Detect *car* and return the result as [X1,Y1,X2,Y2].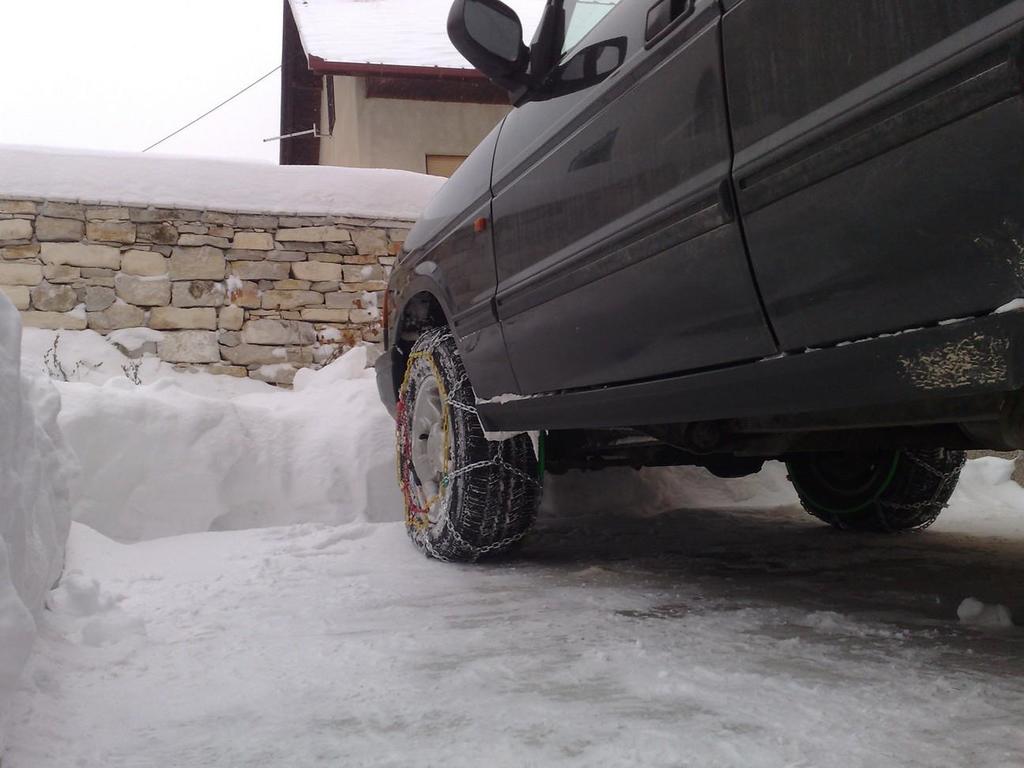
[378,19,1001,573].
